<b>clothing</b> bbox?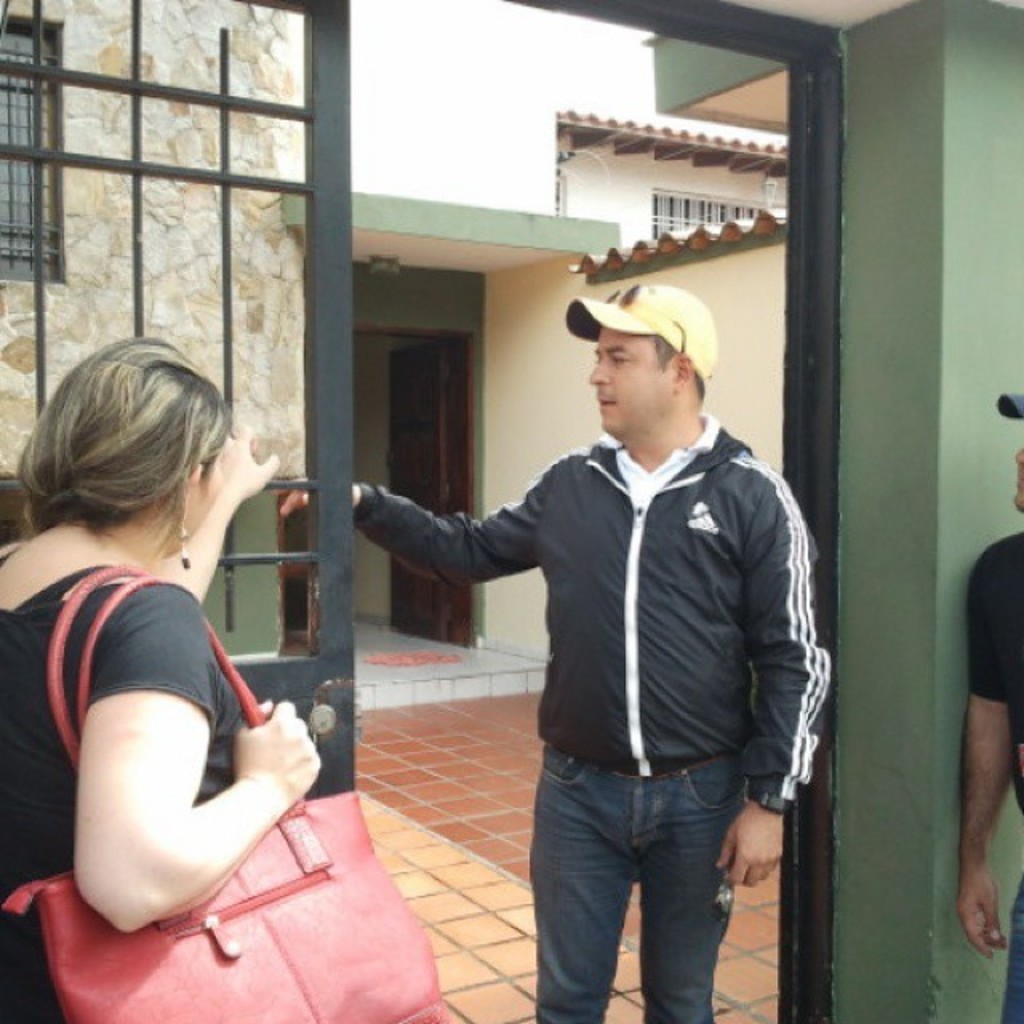
pyautogui.locateOnScreen(342, 403, 824, 1022)
